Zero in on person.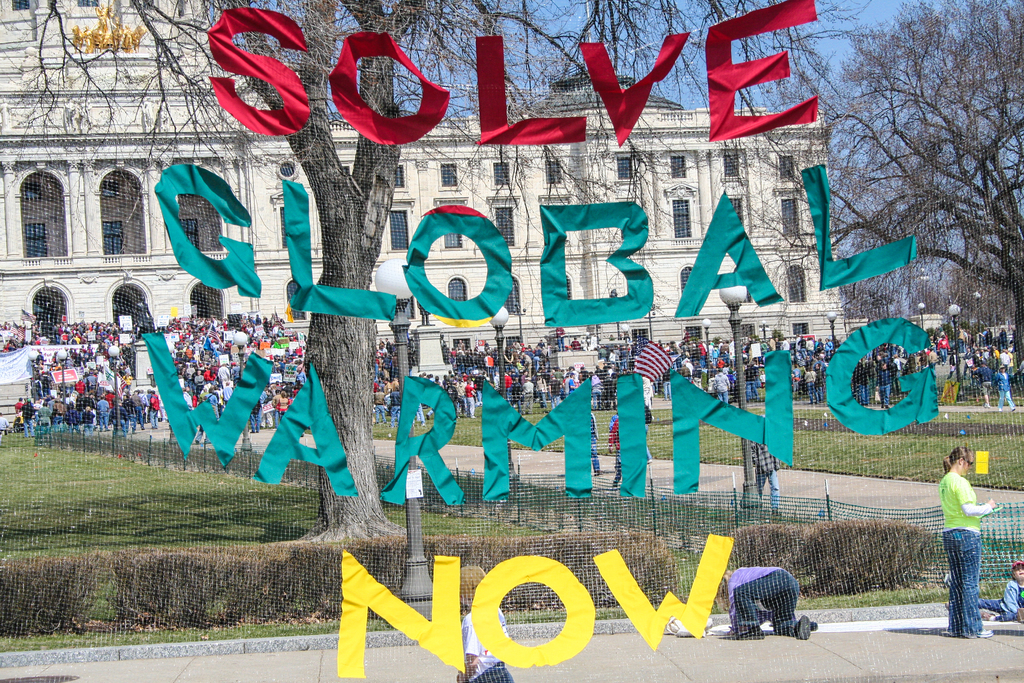
Zeroed in: (589,414,603,474).
